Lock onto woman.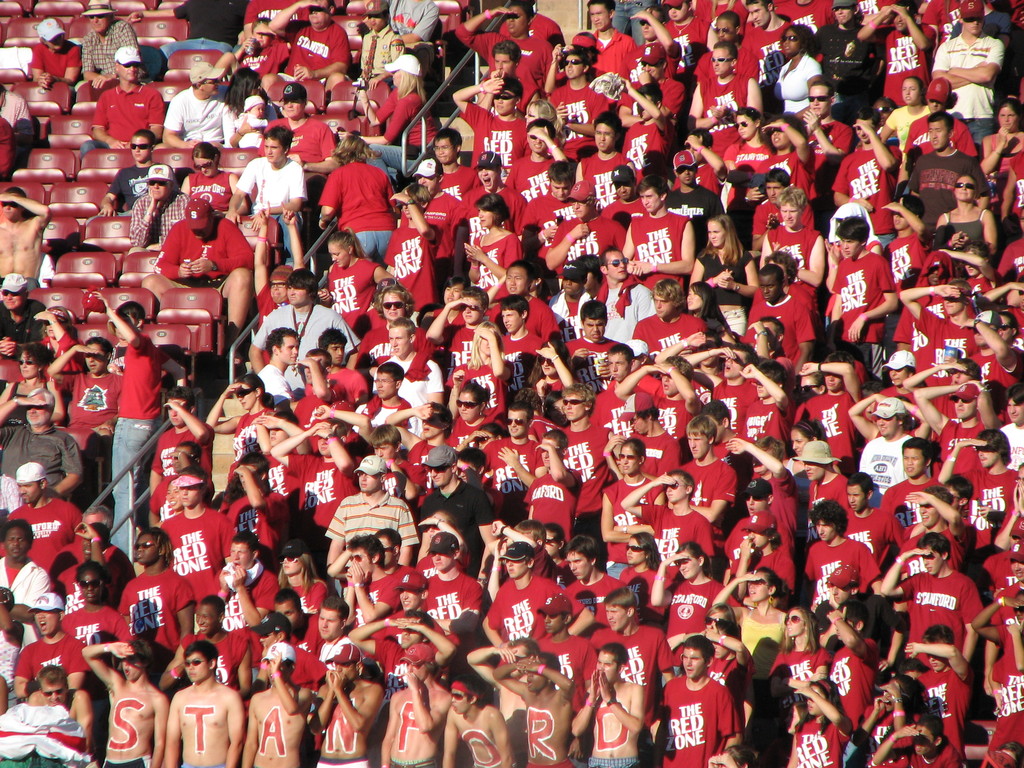
Locked: <region>220, 63, 282, 152</region>.
